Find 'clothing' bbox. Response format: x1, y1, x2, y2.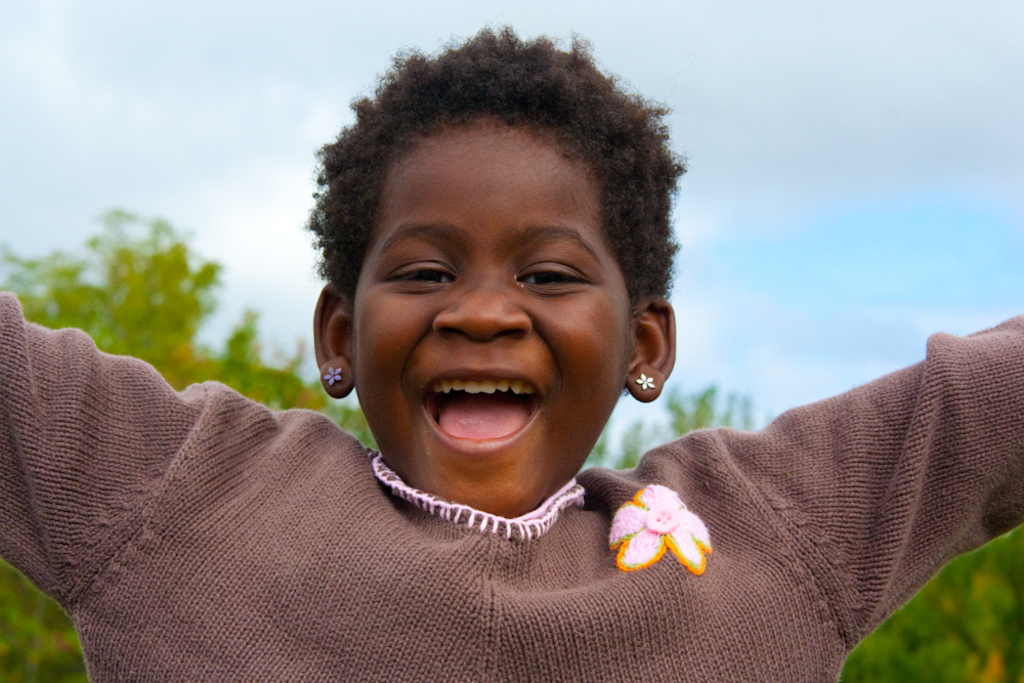
29, 373, 907, 665.
